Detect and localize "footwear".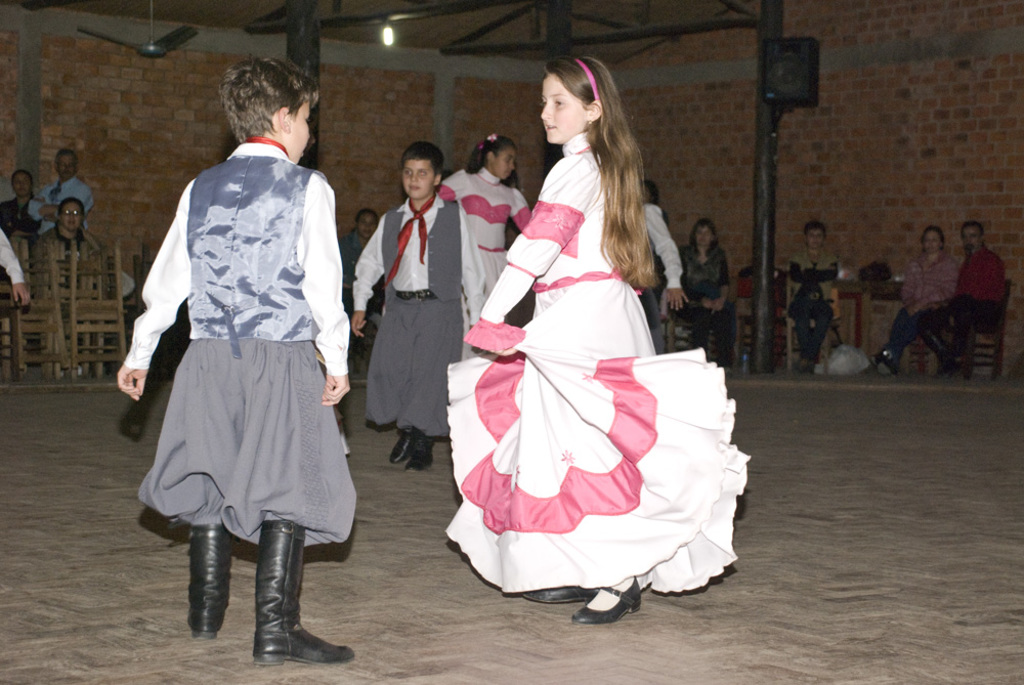
Localized at rect(575, 589, 646, 629).
